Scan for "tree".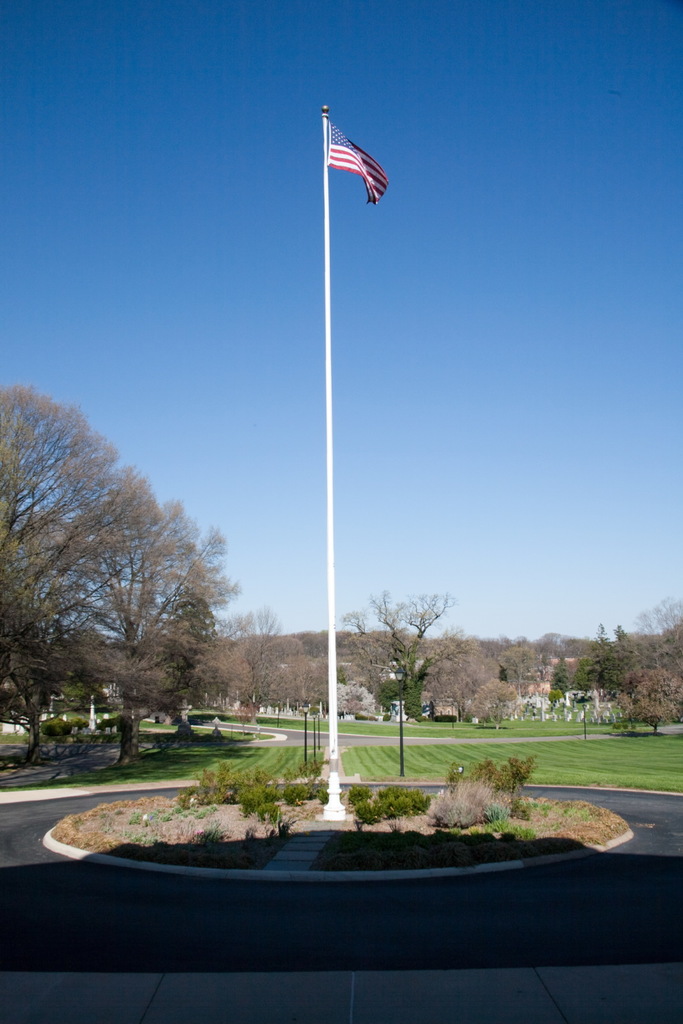
Scan result: <region>631, 595, 682, 716</region>.
